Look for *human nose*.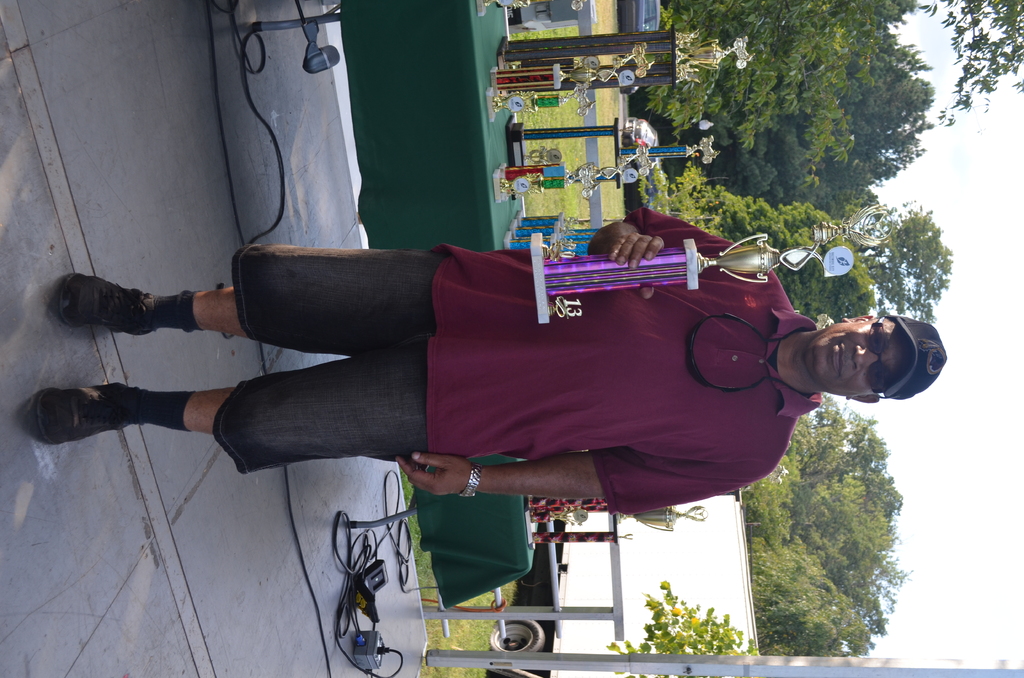
Found: bbox=[852, 345, 875, 373].
